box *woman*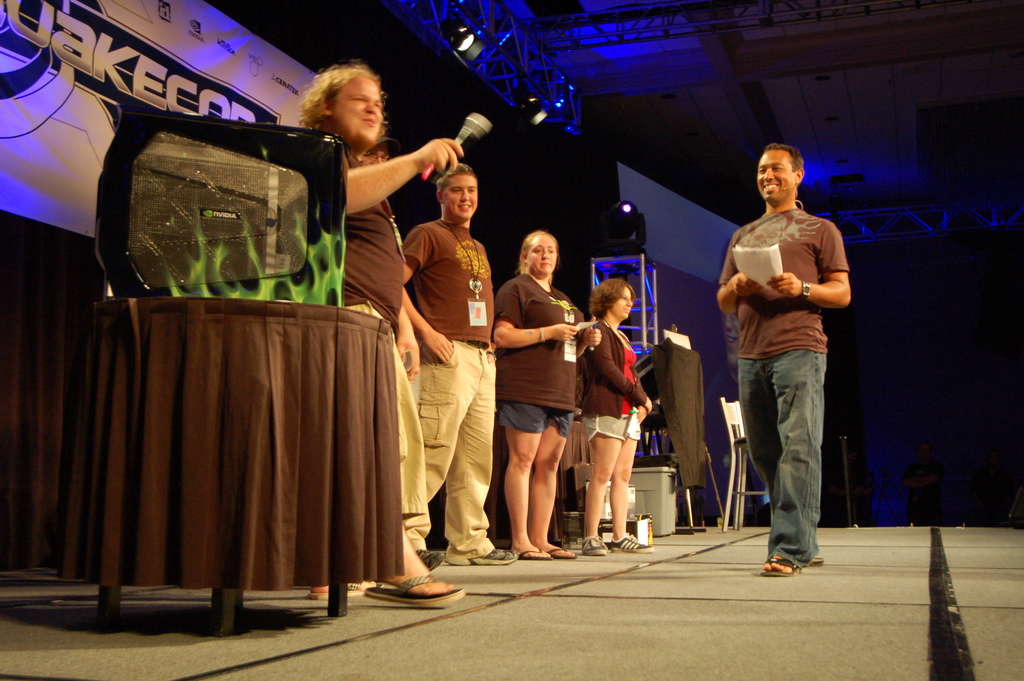
l=487, t=229, r=599, b=567
